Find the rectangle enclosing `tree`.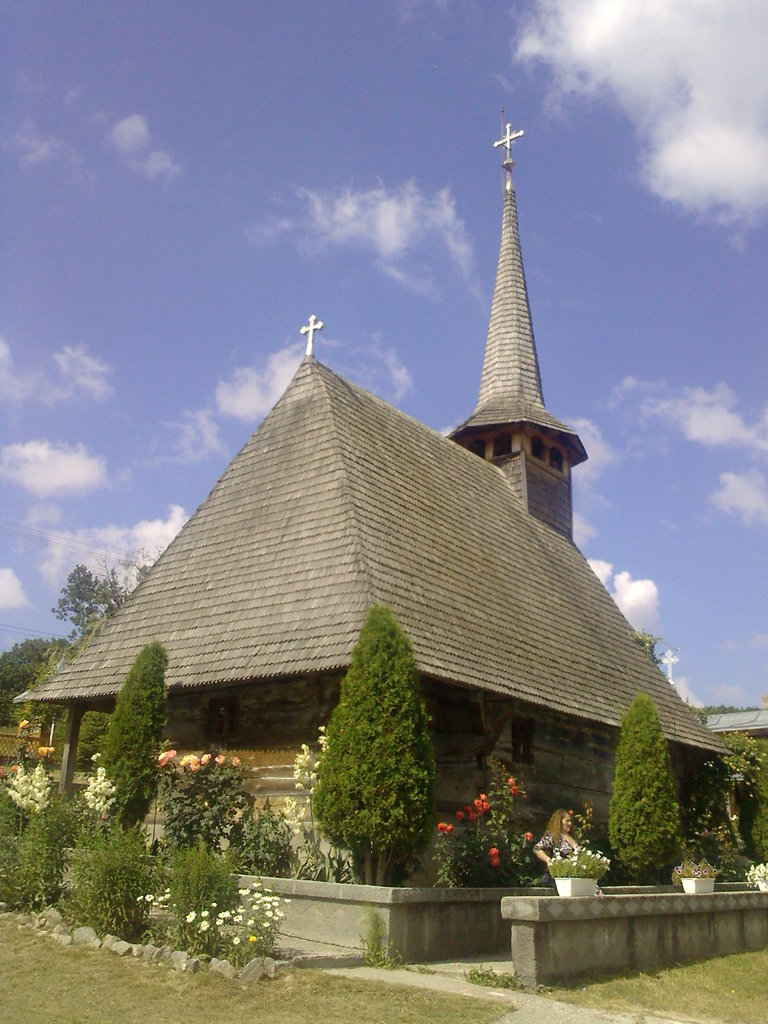
<bbox>315, 602, 434, 889</bbox>.
